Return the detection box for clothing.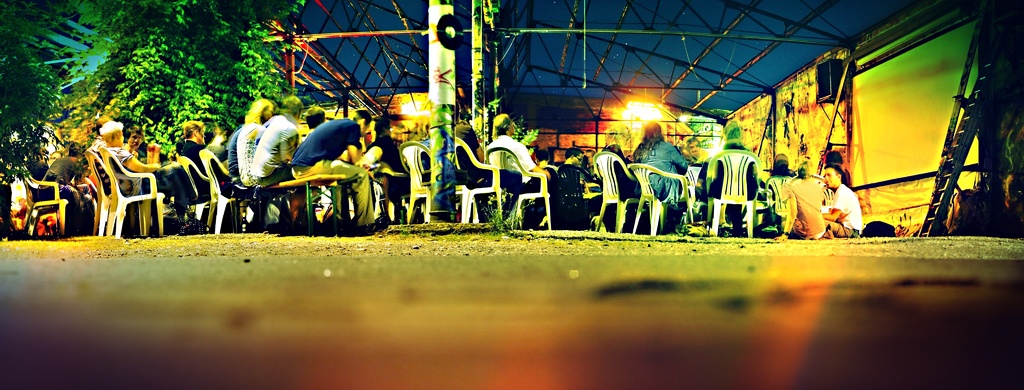
rect(235, 106, 261, 184).
